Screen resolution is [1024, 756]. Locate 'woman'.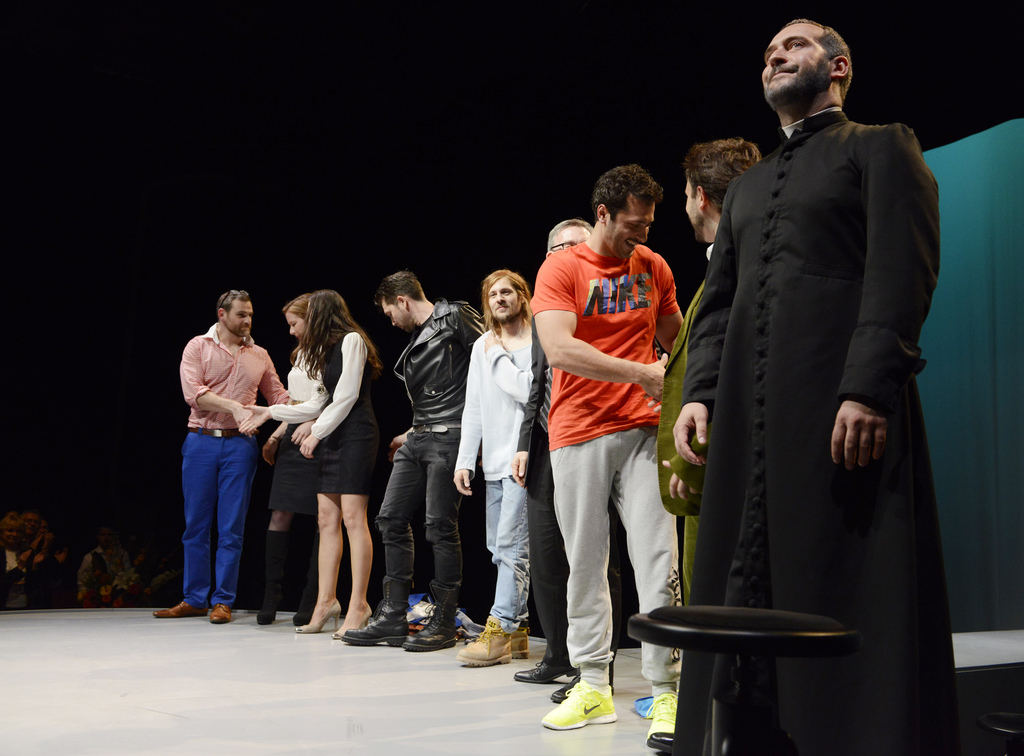
[275, 291, 392, 658].
